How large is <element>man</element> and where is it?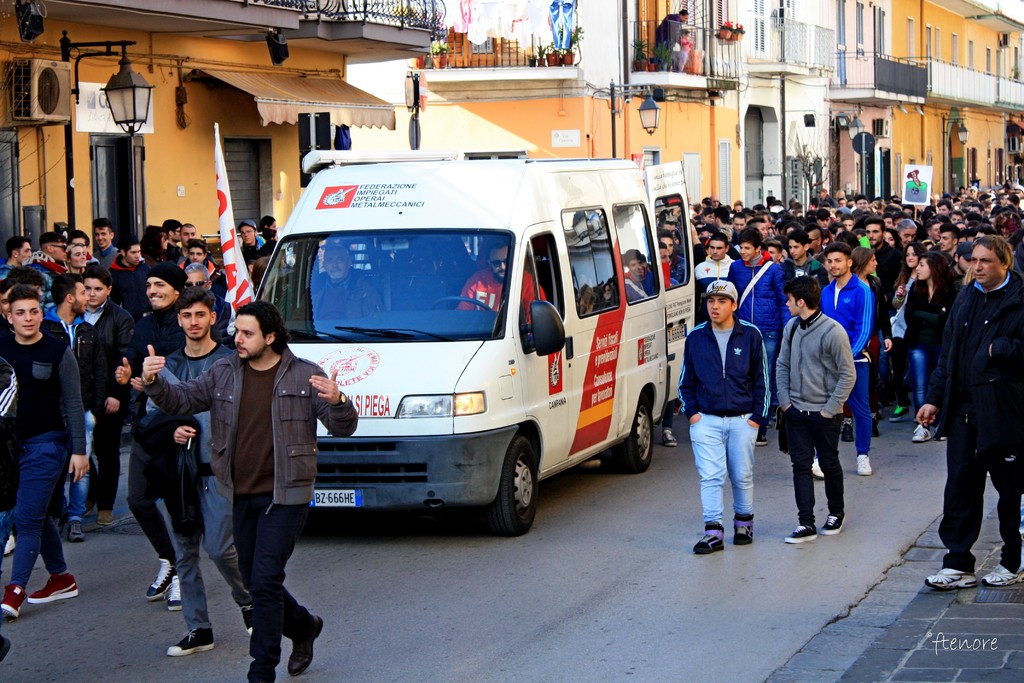
Bounding box: <region>650, 0, 691, 70</region>.
